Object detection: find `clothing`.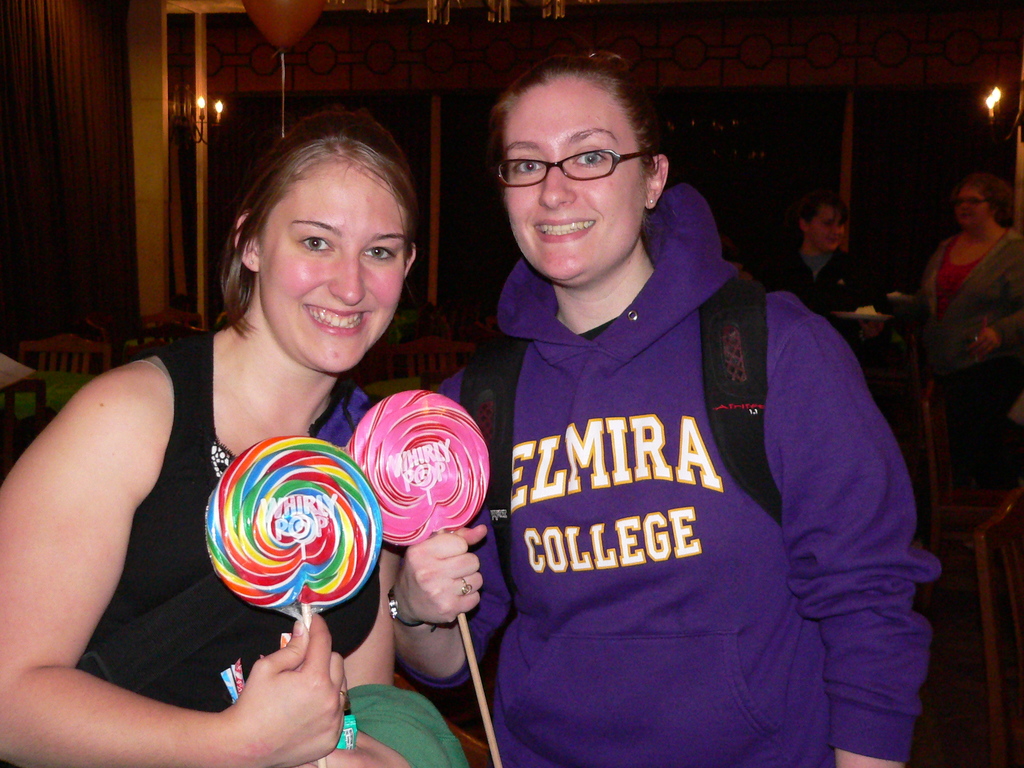
box(68, 319, 380, 711).
